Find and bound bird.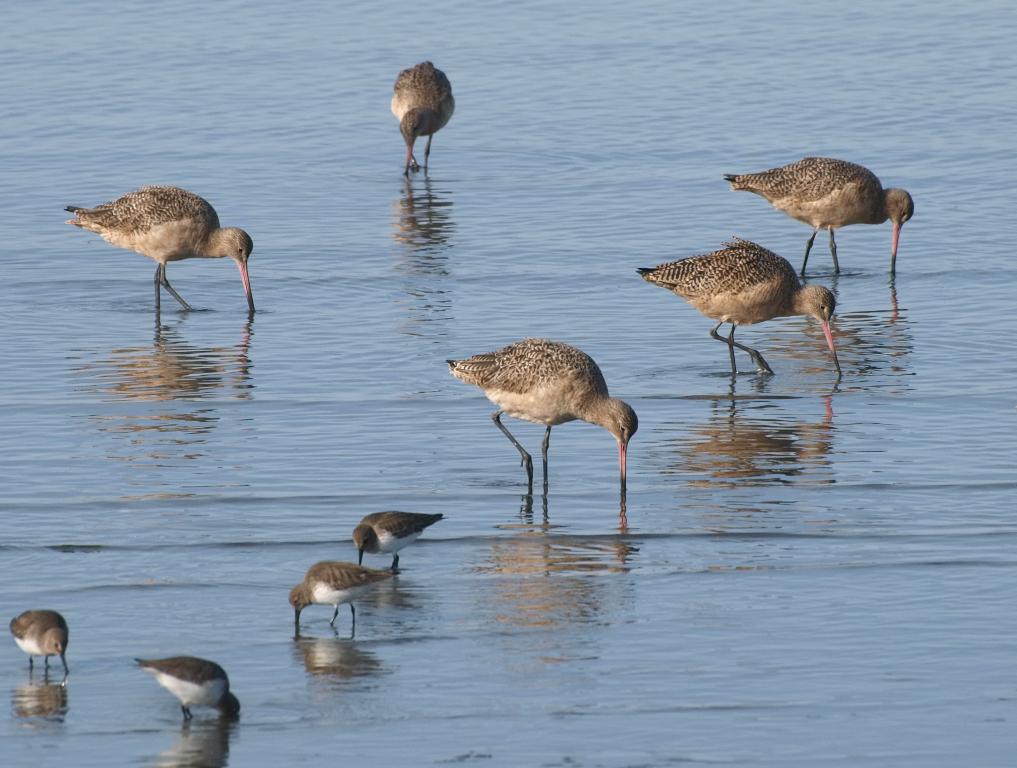
Bound: [left=289, top=558, right=399, bottom=644].
